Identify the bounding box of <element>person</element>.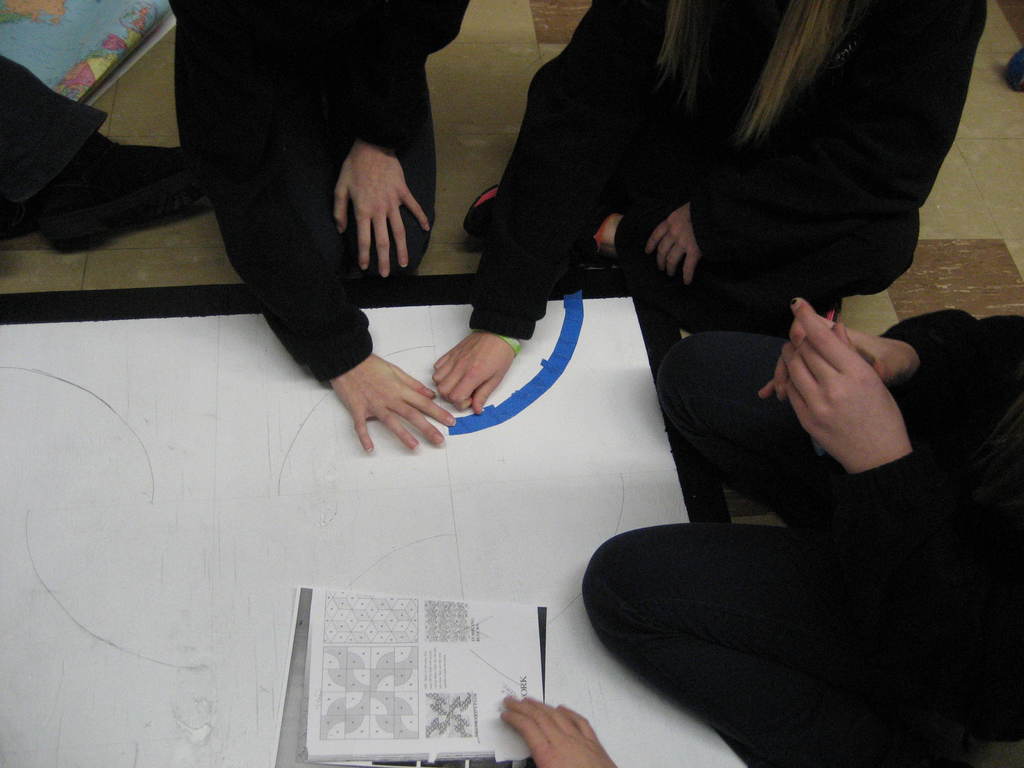
crop(167, 0, 456, 449).
